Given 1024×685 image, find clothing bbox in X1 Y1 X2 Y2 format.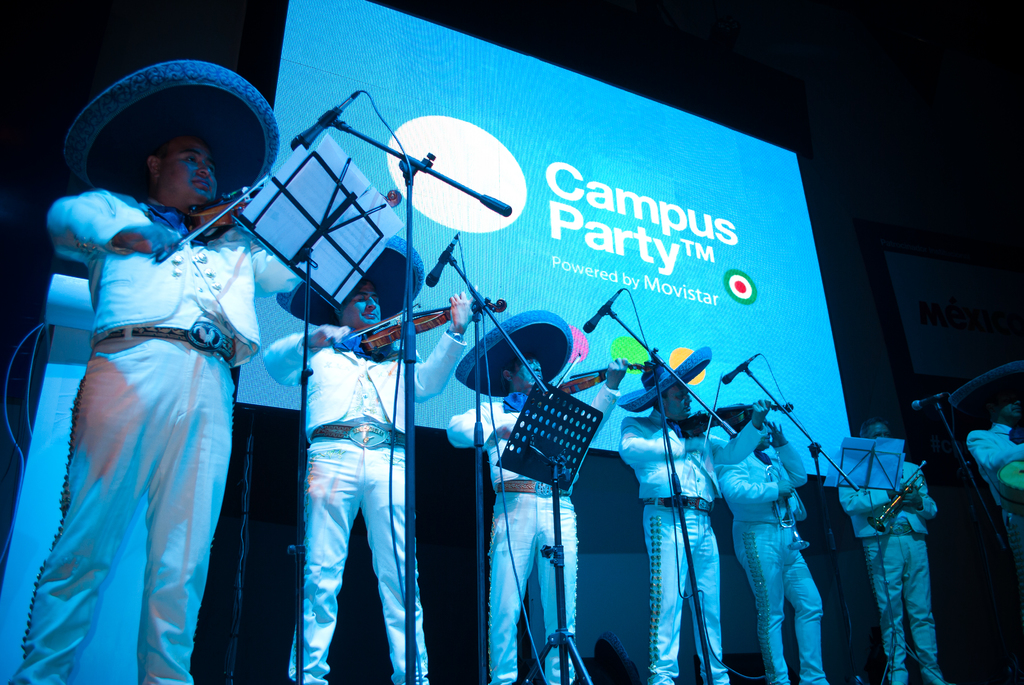
266 324 470 684.
